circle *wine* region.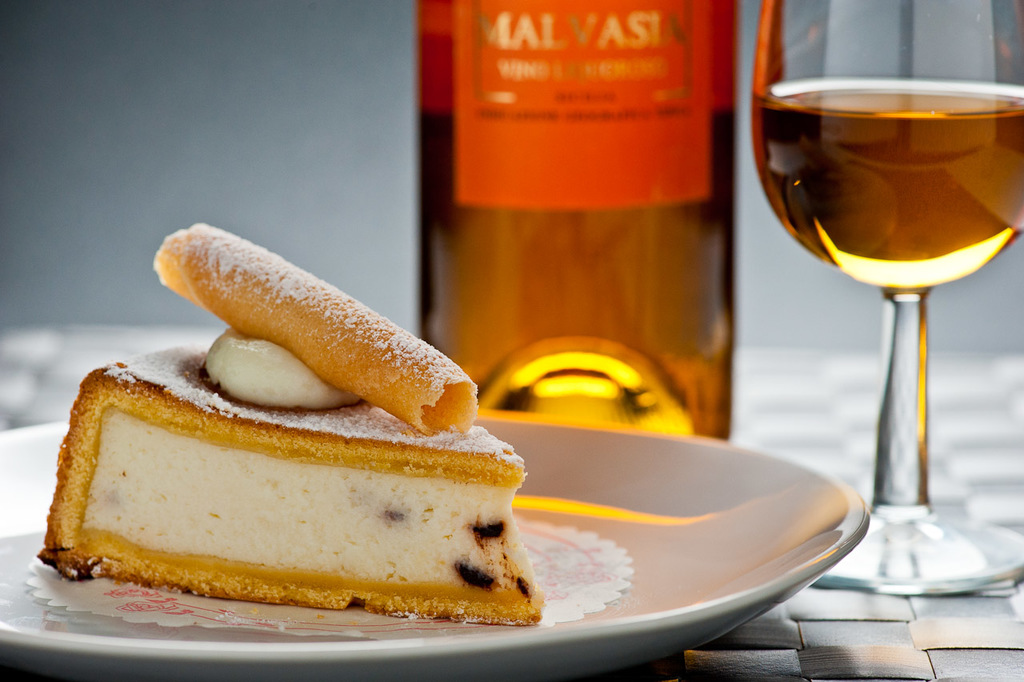
Region: locate(751, 79, 1023, 290).
